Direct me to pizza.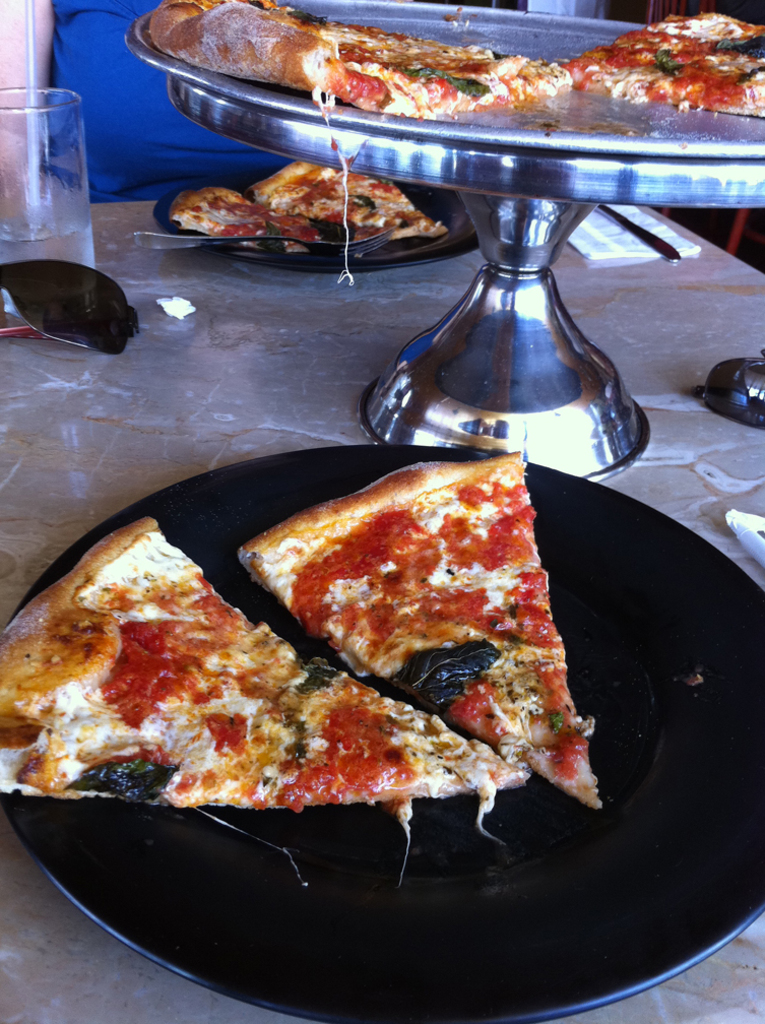
Direction: locate(14, 457, 611, 857).
